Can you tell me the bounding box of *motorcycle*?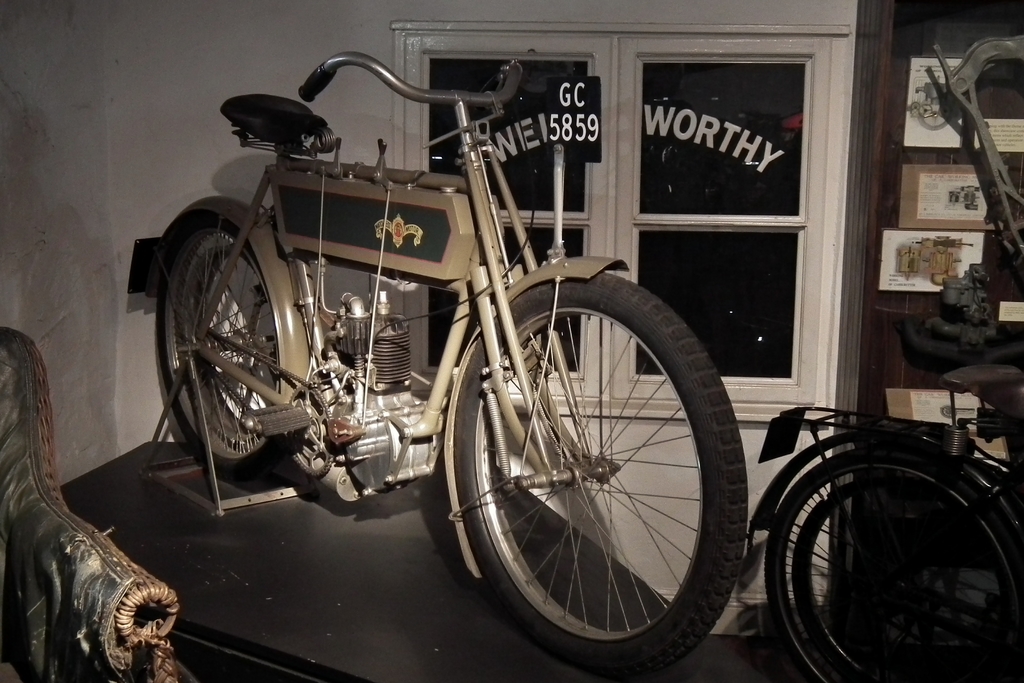
[116, 10, 803, 664].
